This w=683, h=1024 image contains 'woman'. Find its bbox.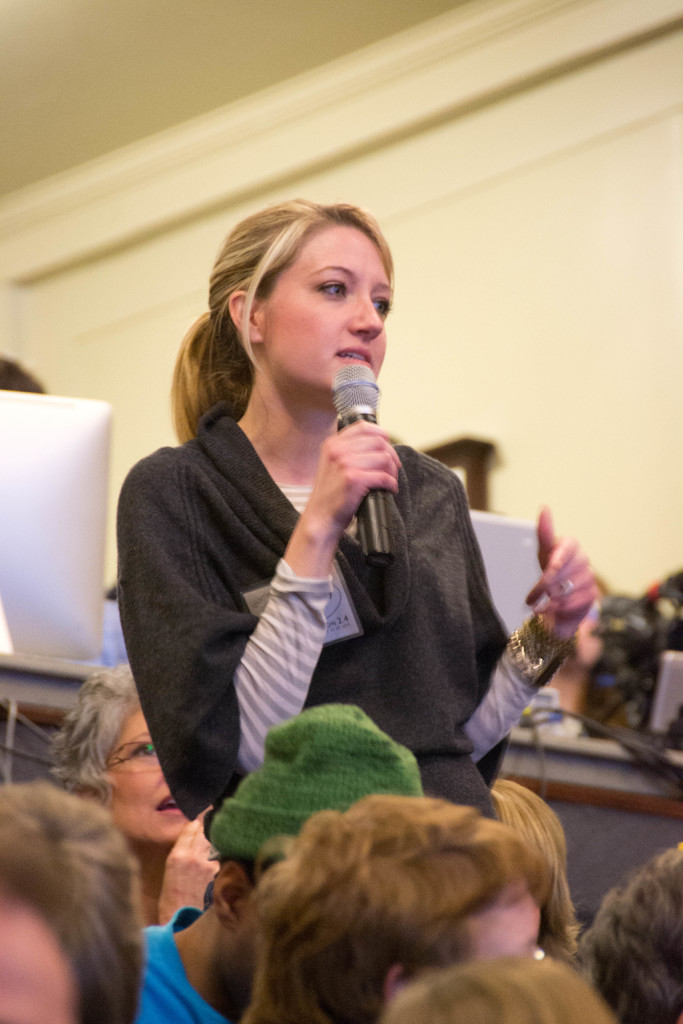
(103, 209, 546, 918).
